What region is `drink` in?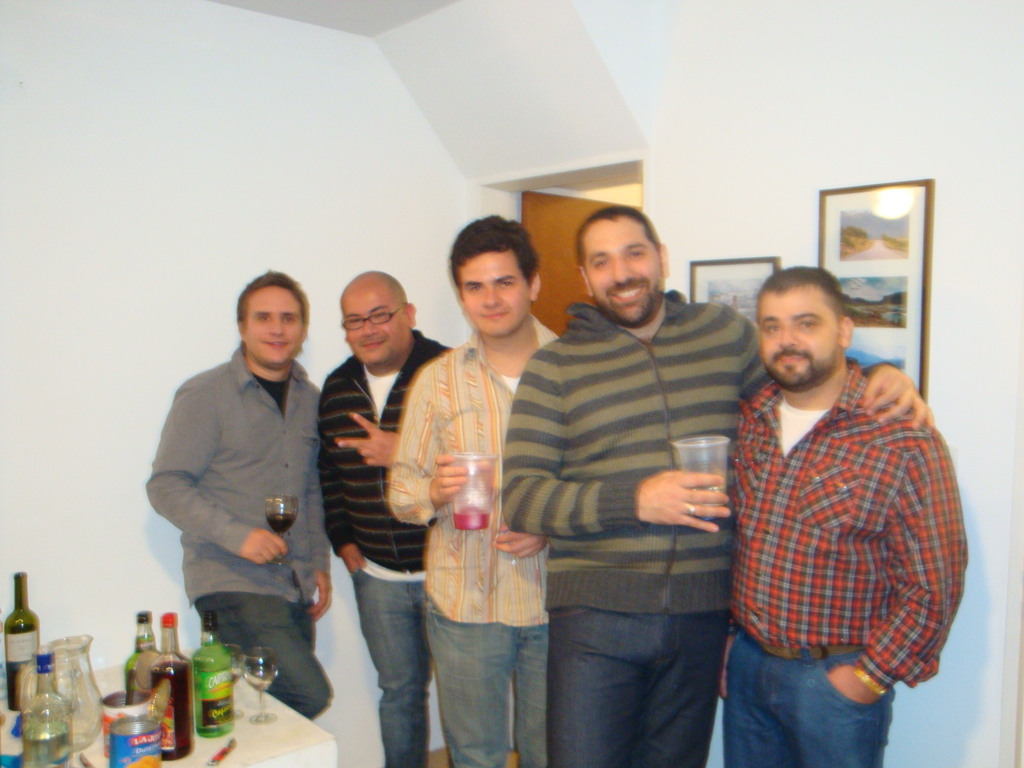
<region>20, 723, 70, 767</region>.
